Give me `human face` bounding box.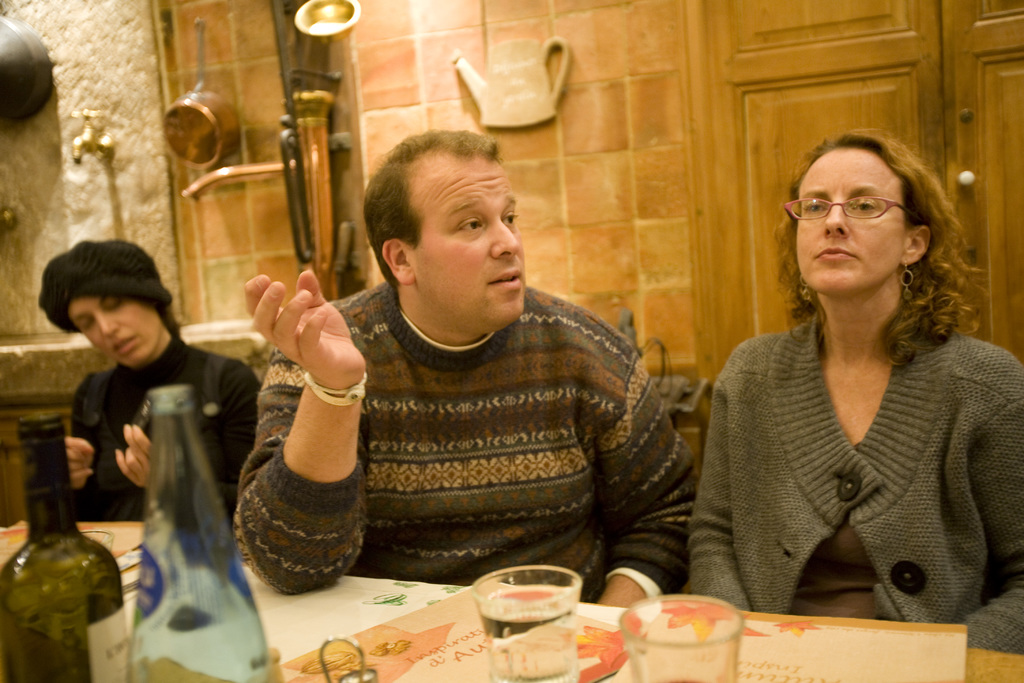
792/147/907/297.
